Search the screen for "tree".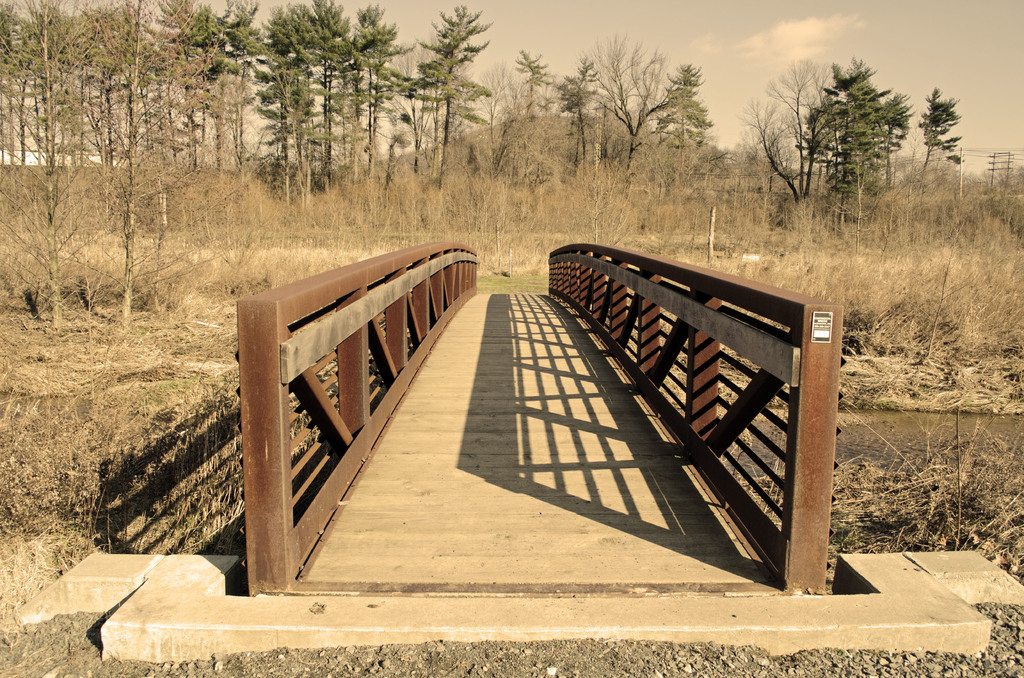
Found at box=[799, 56, 911, 241].
